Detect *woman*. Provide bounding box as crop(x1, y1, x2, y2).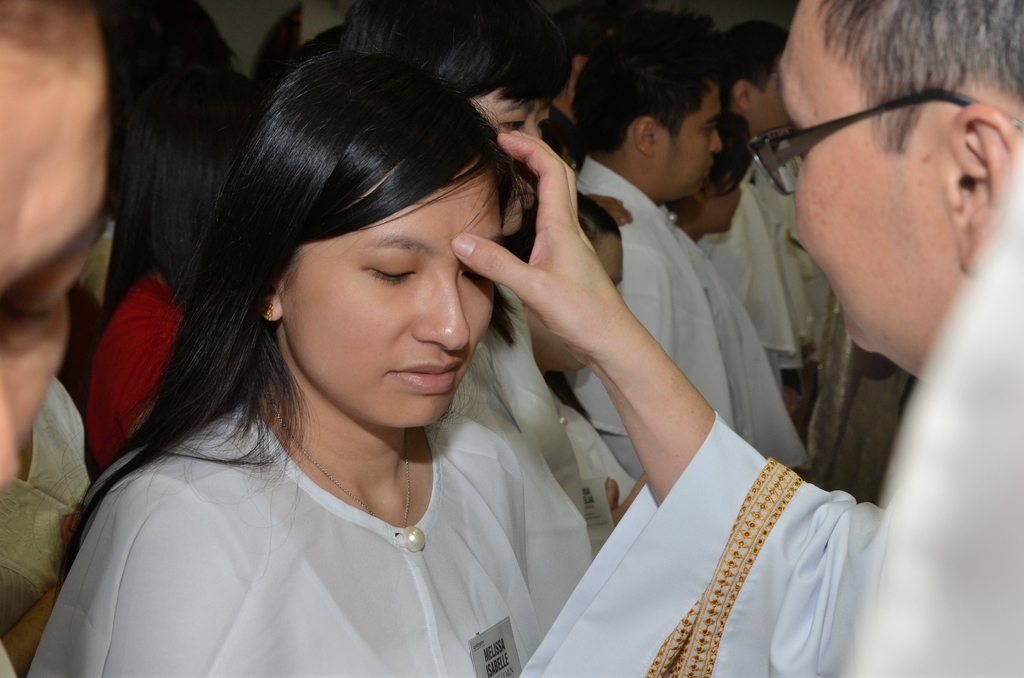
crop(95, 49, 550, 671).
